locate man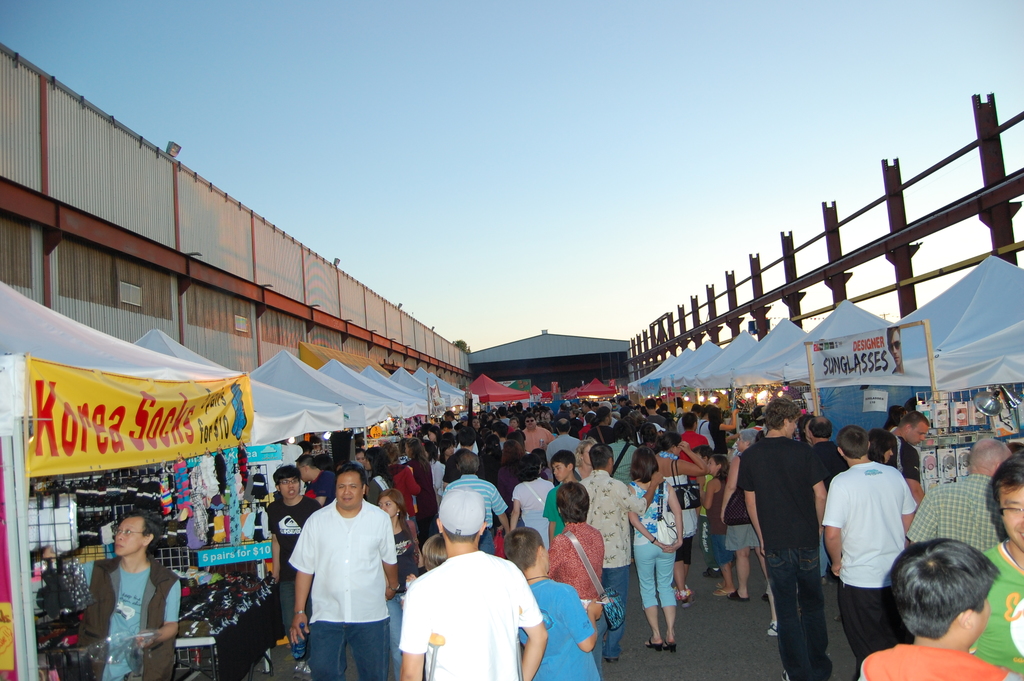
(737,400,826,680)
